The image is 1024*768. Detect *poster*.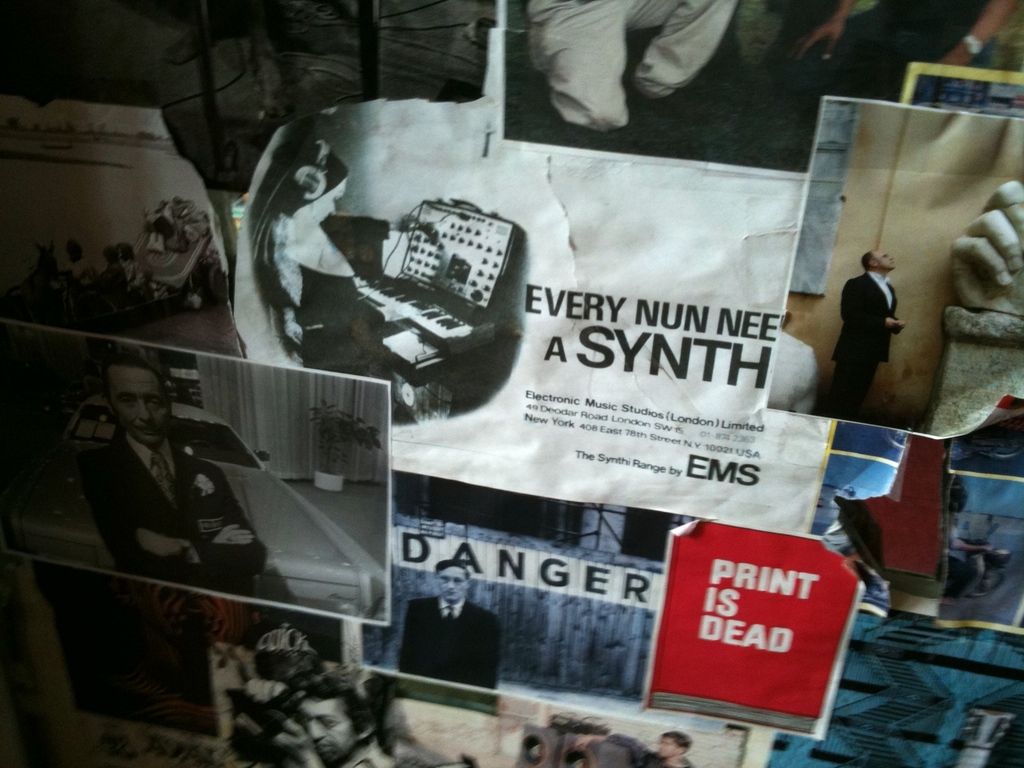
Detection: l=3, t=93, r=251, b=355.
